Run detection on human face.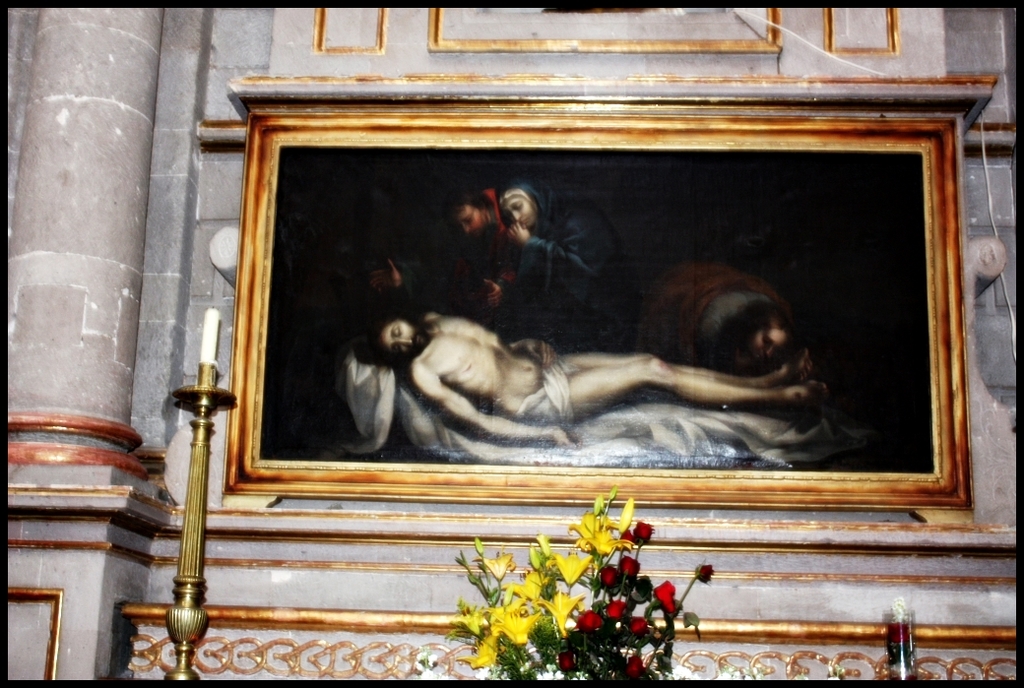
Result: [505, 197, 530, 231].
